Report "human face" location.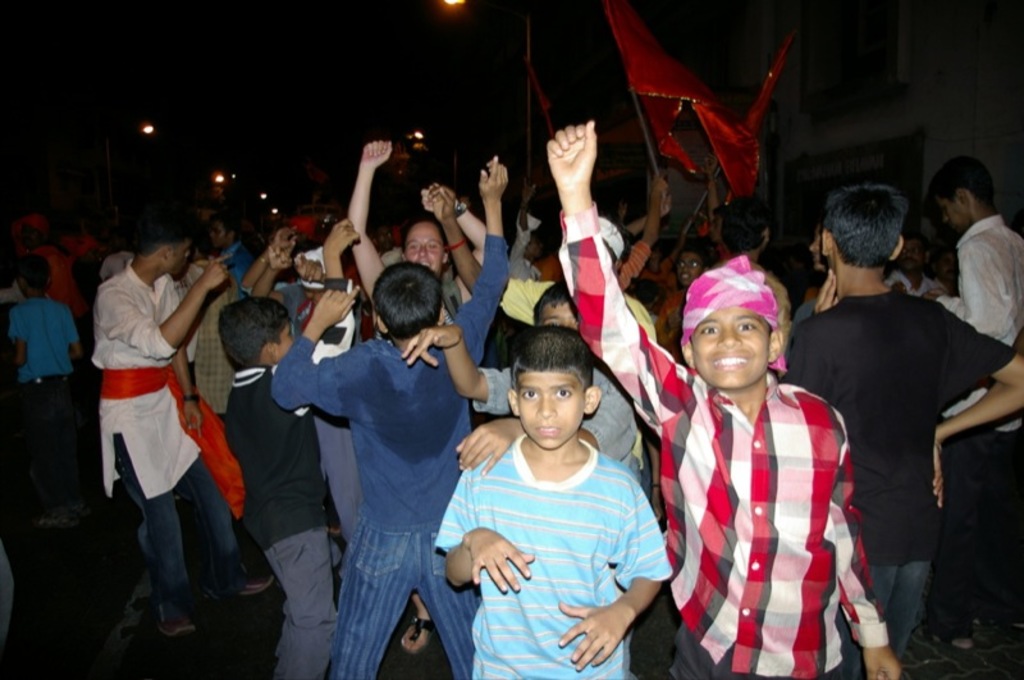
Report: [937,254,959,284].
